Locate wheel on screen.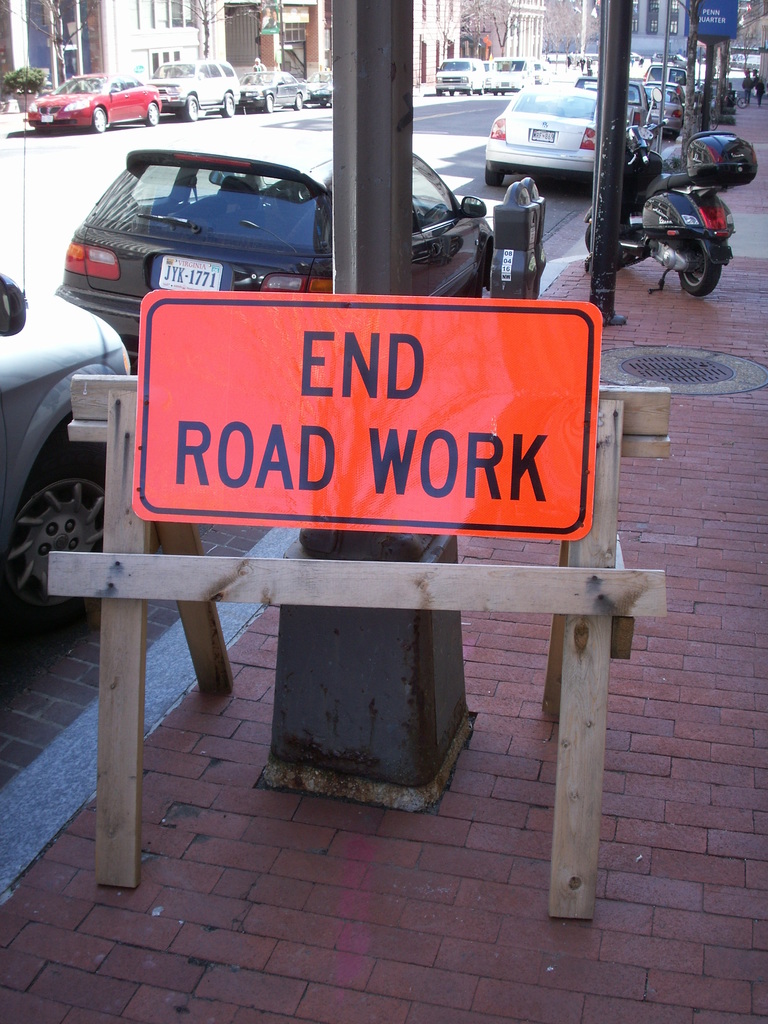
On screen at rect(264, 97, 273, 111).
